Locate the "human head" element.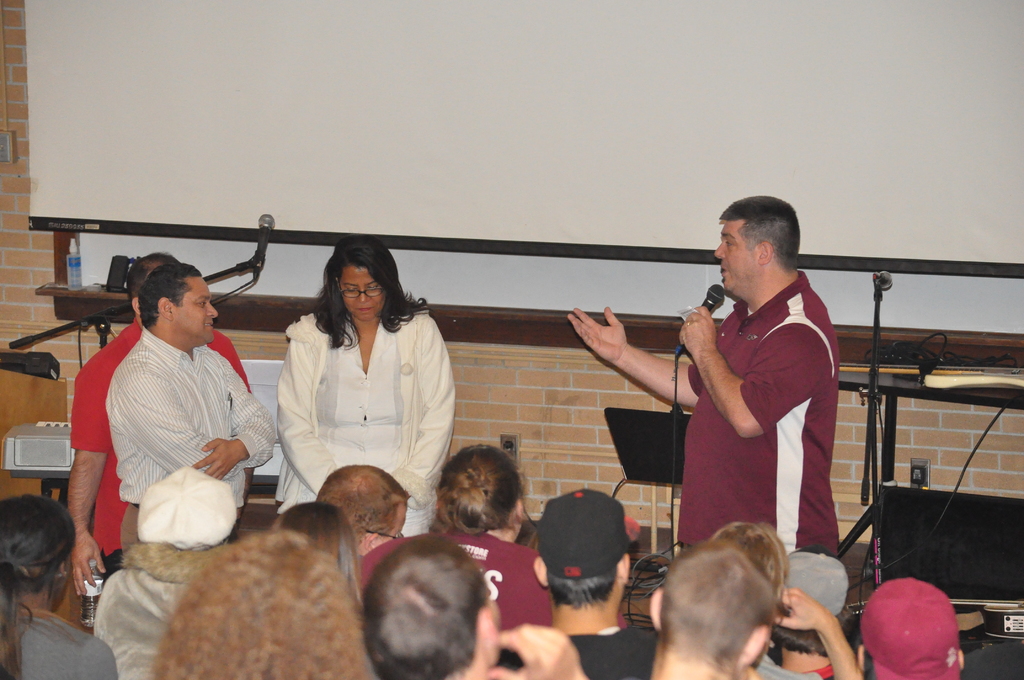
Element bbox: l=774, t=549, r=854, b=667.
